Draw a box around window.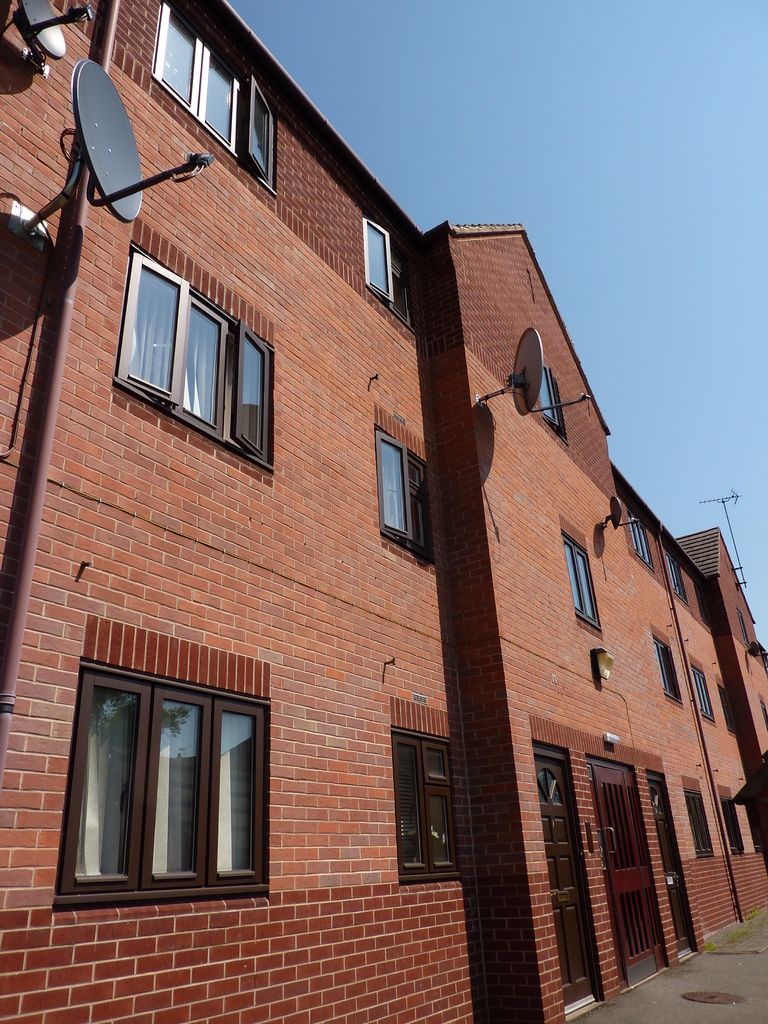
box(688, 788, 716, 860).
